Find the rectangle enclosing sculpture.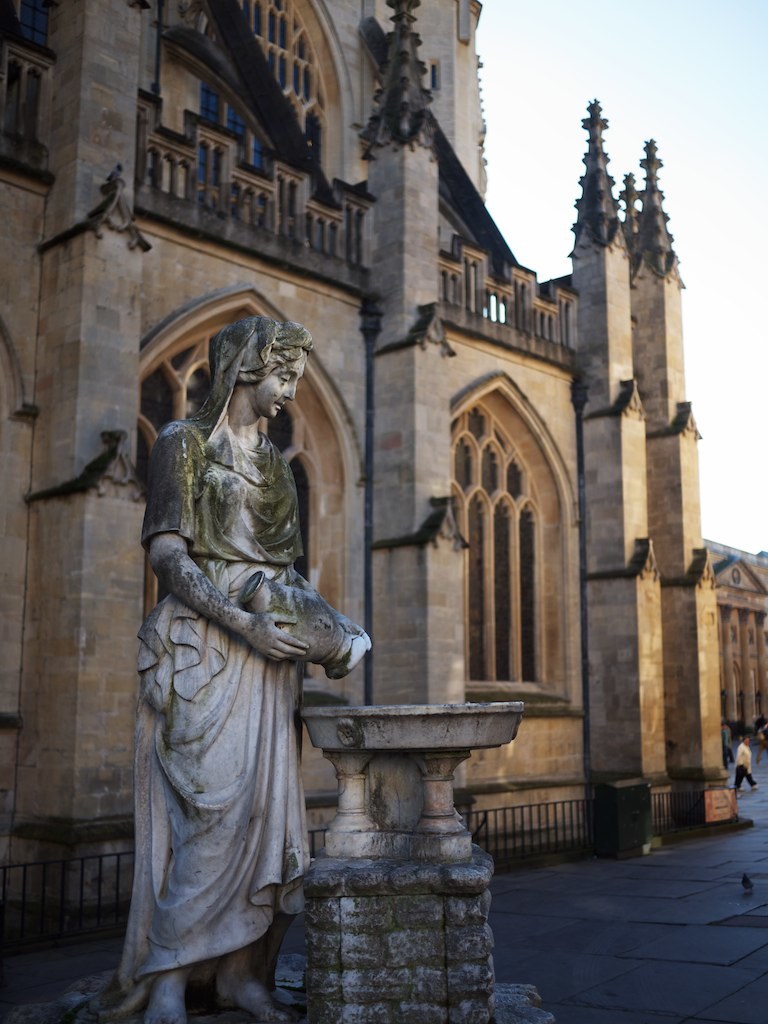
(105, 302, 372, 1019).
